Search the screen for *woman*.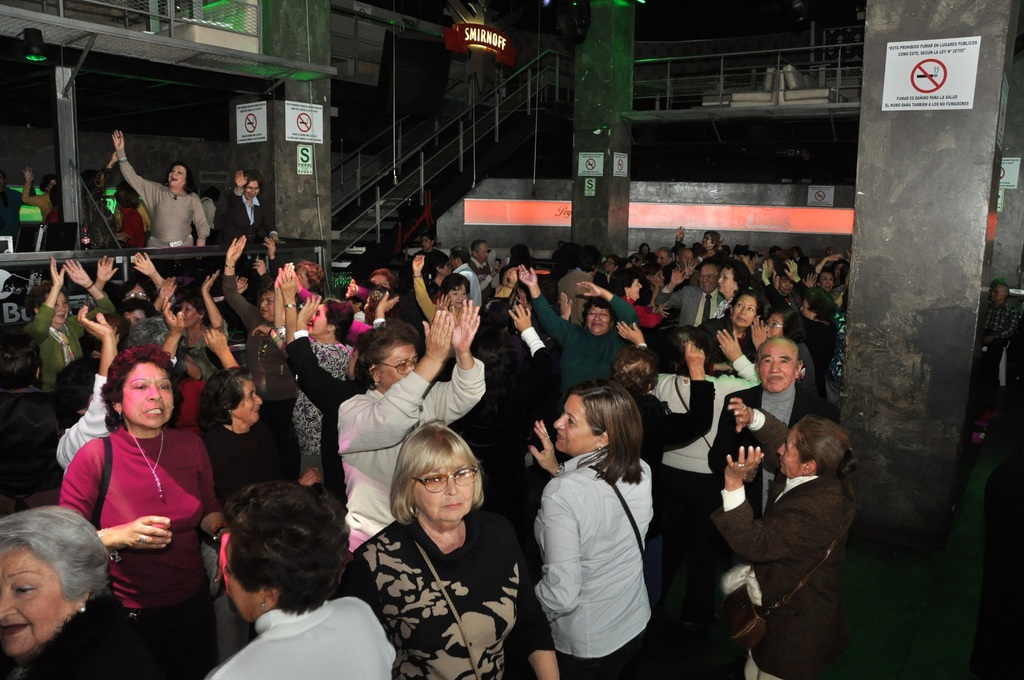
Found at <region>90, 254, 166, 309</region>.
